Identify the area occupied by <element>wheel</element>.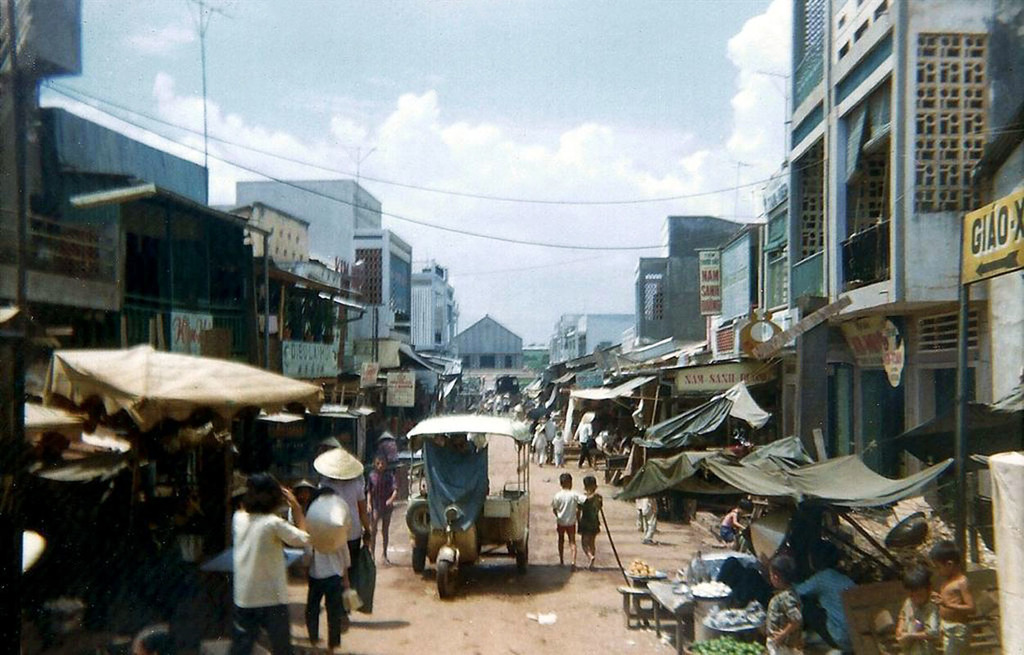
Area: 510:544:534:576.
